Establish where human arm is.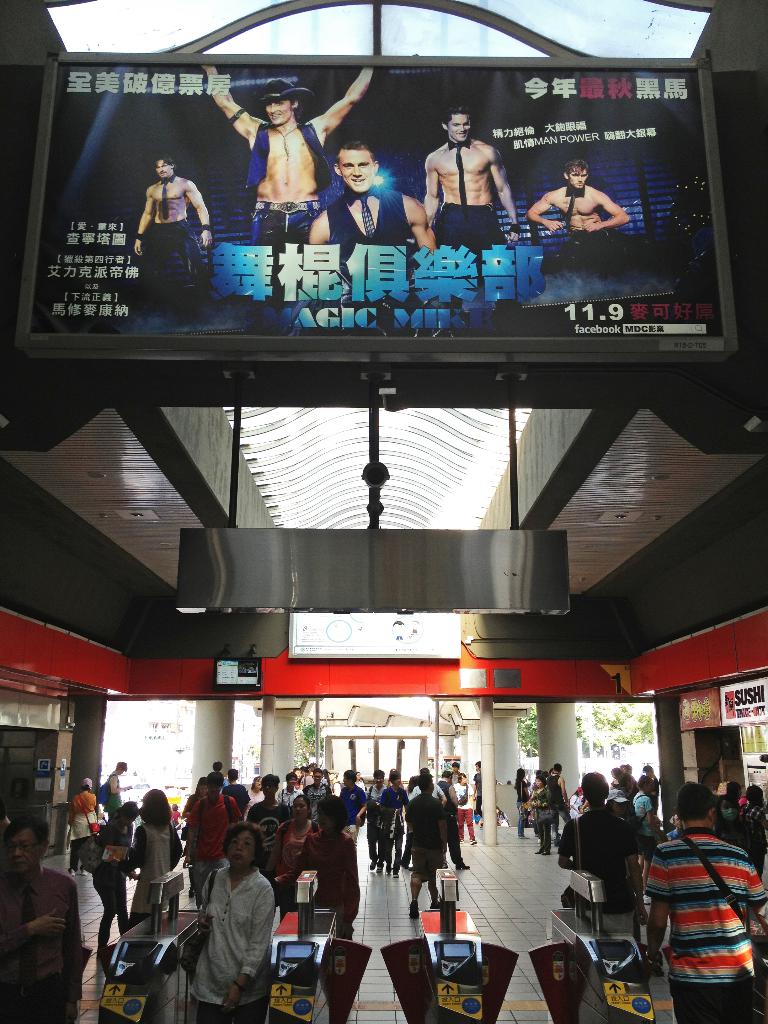
Established at {"x1": 406, "y1": 196, "x2": 449, "y2": 250}.
